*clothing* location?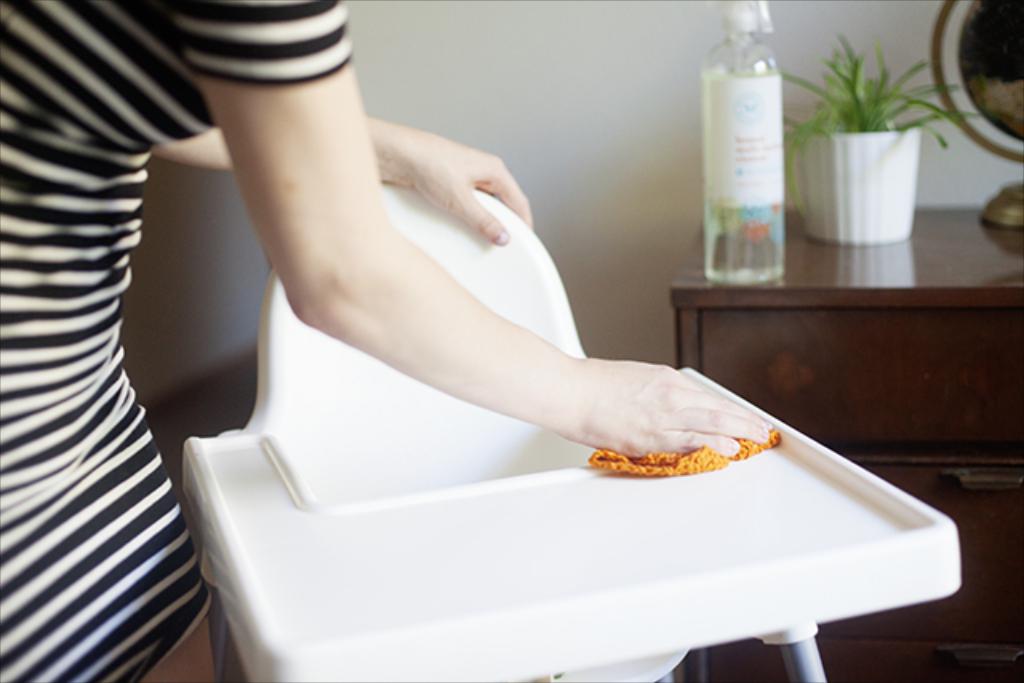
<box>3,6,355,681</box>
